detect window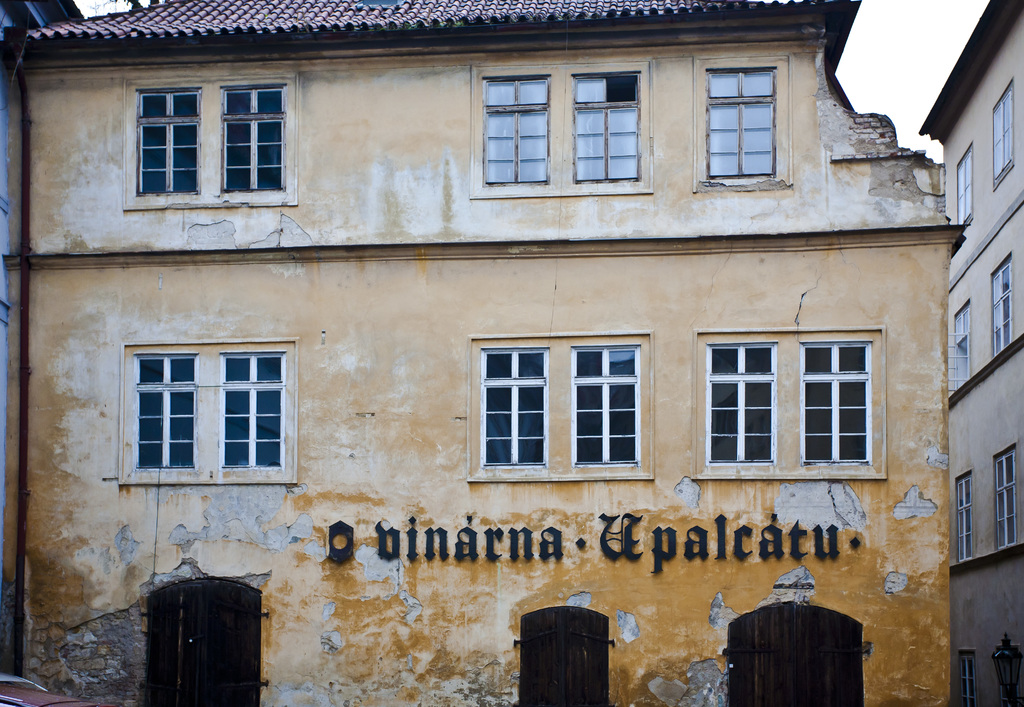
[left=690, top=53, right=791, bottom=191]
